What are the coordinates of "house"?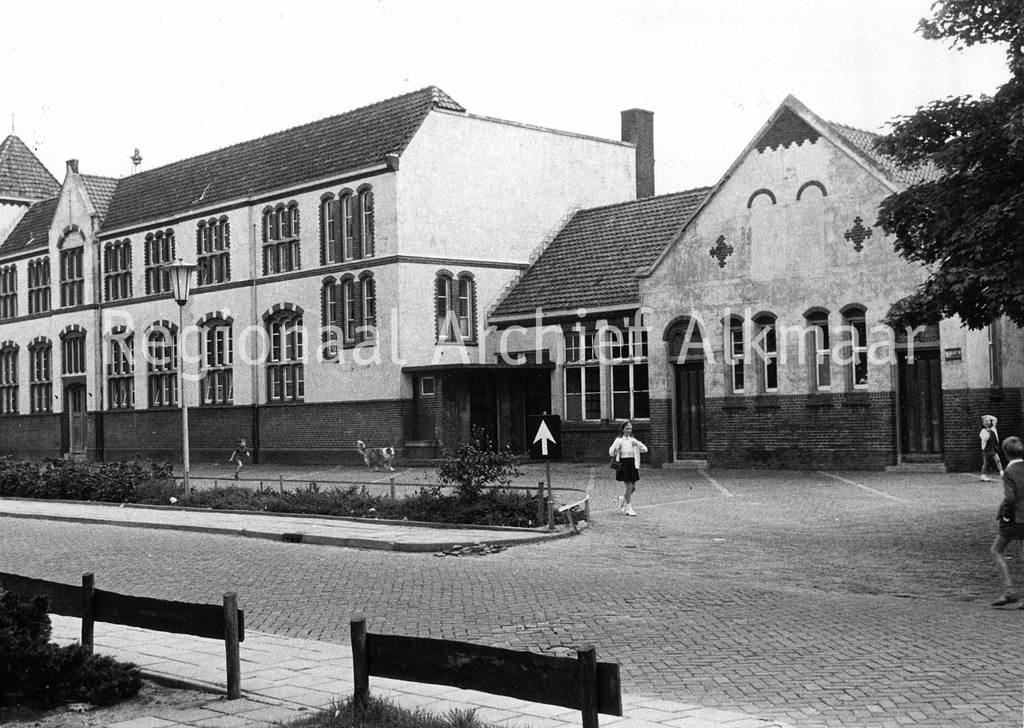
crop(0, 83, 663, 464).
